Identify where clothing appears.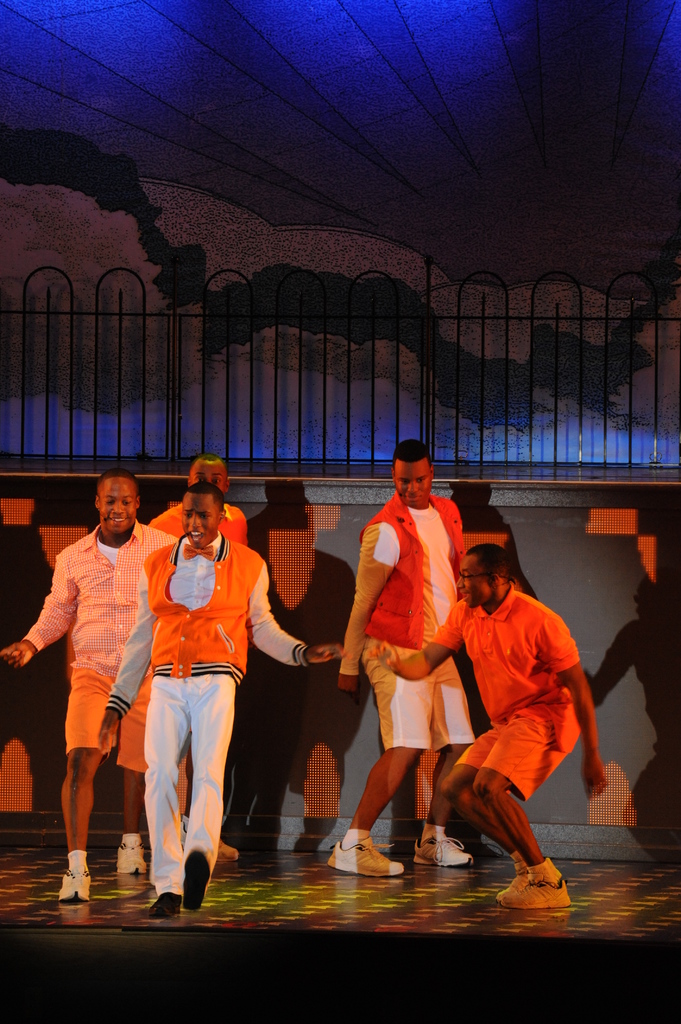
Appears at box=[22, 524, 168, 772].
